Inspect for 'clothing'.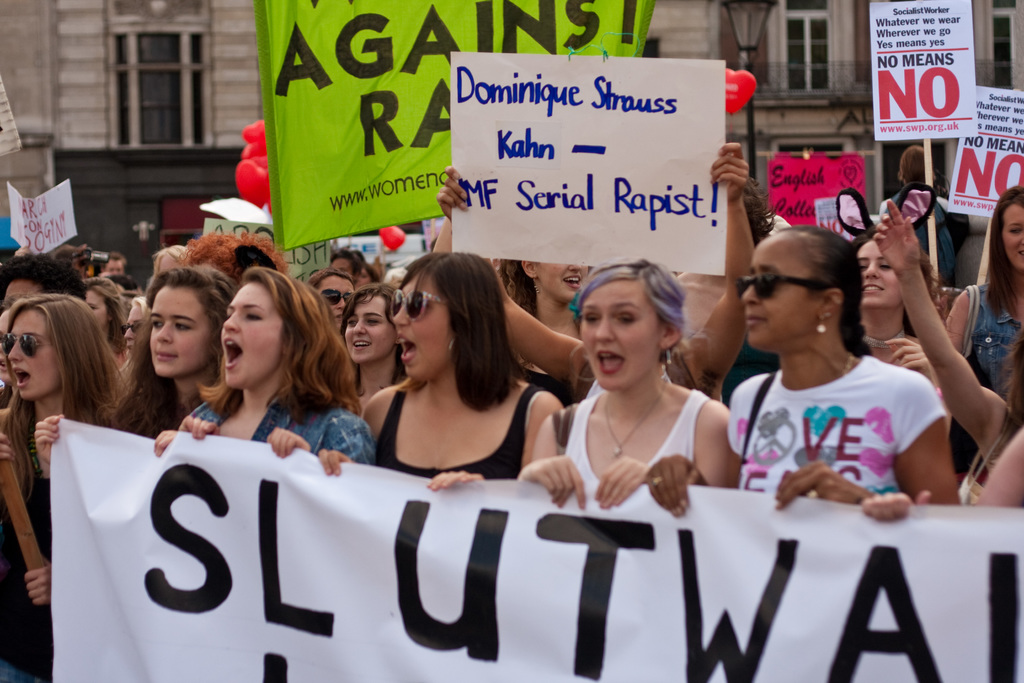
Inspection: box=[557, 388, 717, 491].
